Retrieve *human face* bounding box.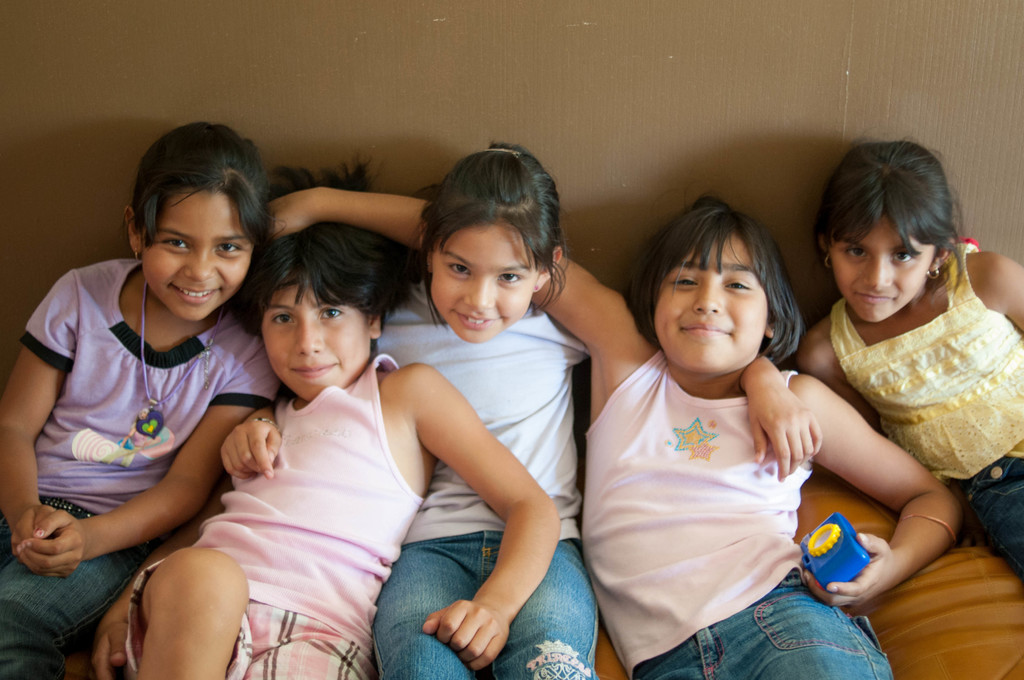
Bounding box: [426, 229, 537, 341].
